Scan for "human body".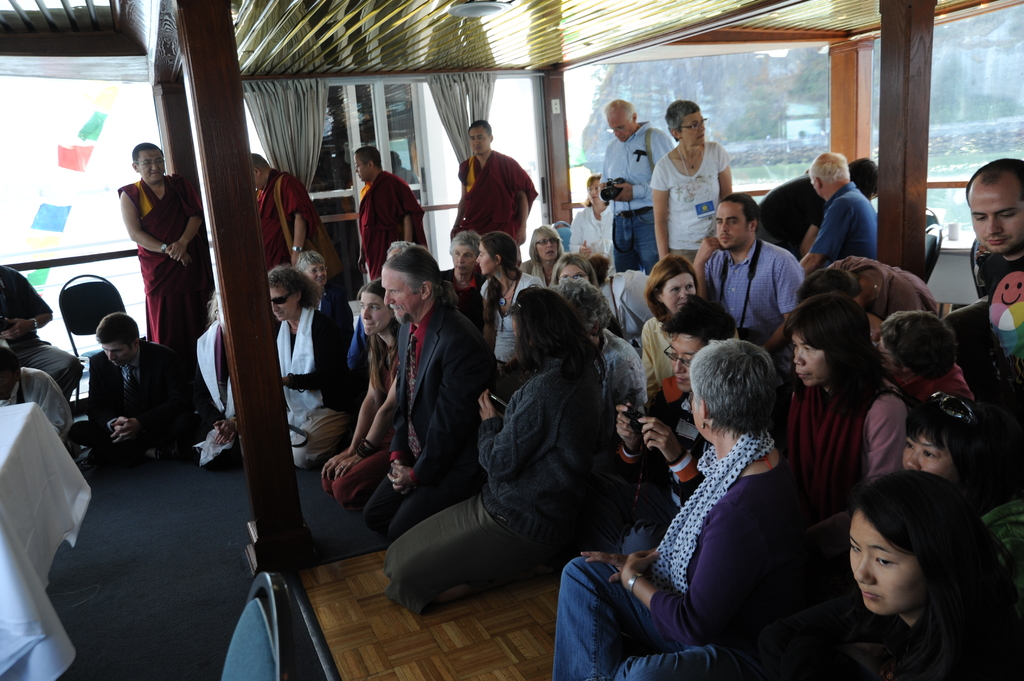
Scan result: Rect(799, 183, 876, 271).
